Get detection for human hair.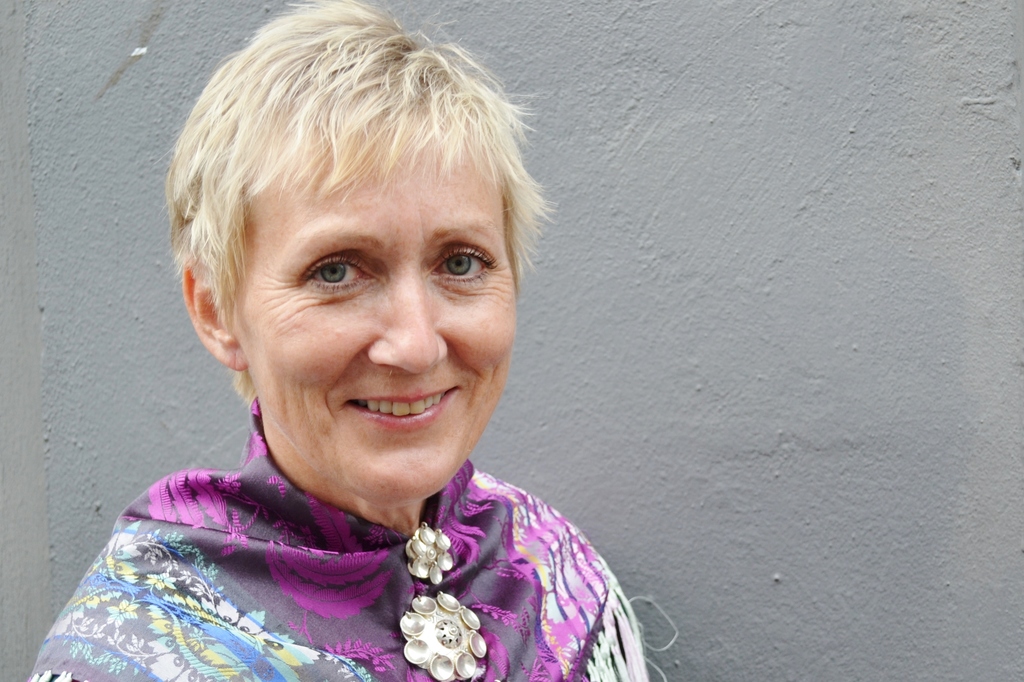
Detection: bbox(166, 0, 538, 450).
